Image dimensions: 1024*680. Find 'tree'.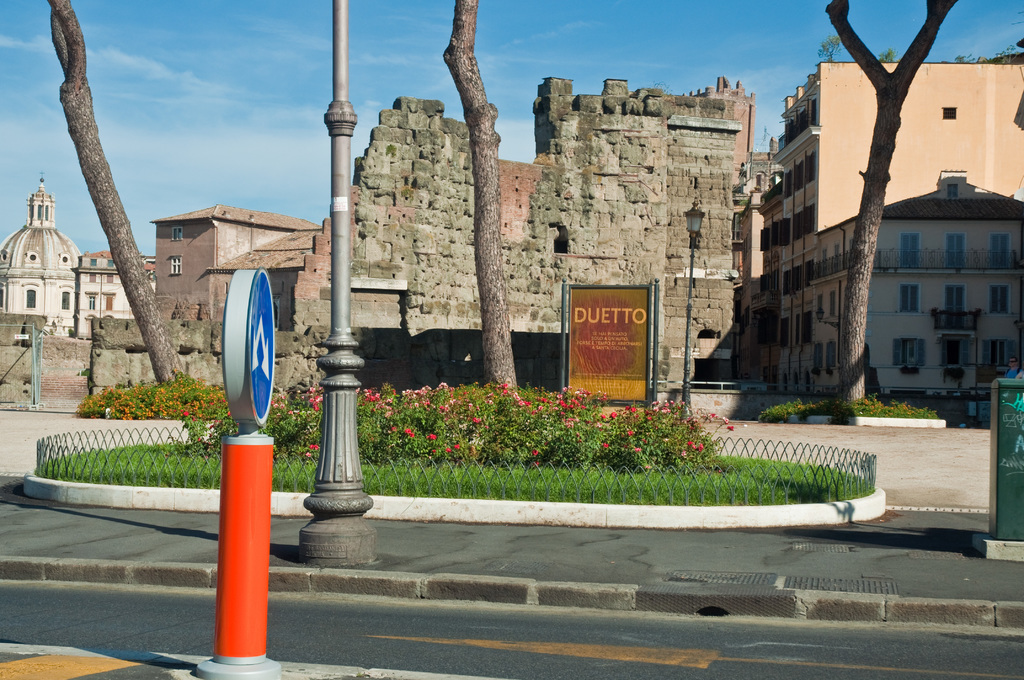
{"x1": 813, "y1": 33, "x2": 840, "y2": 65}.
